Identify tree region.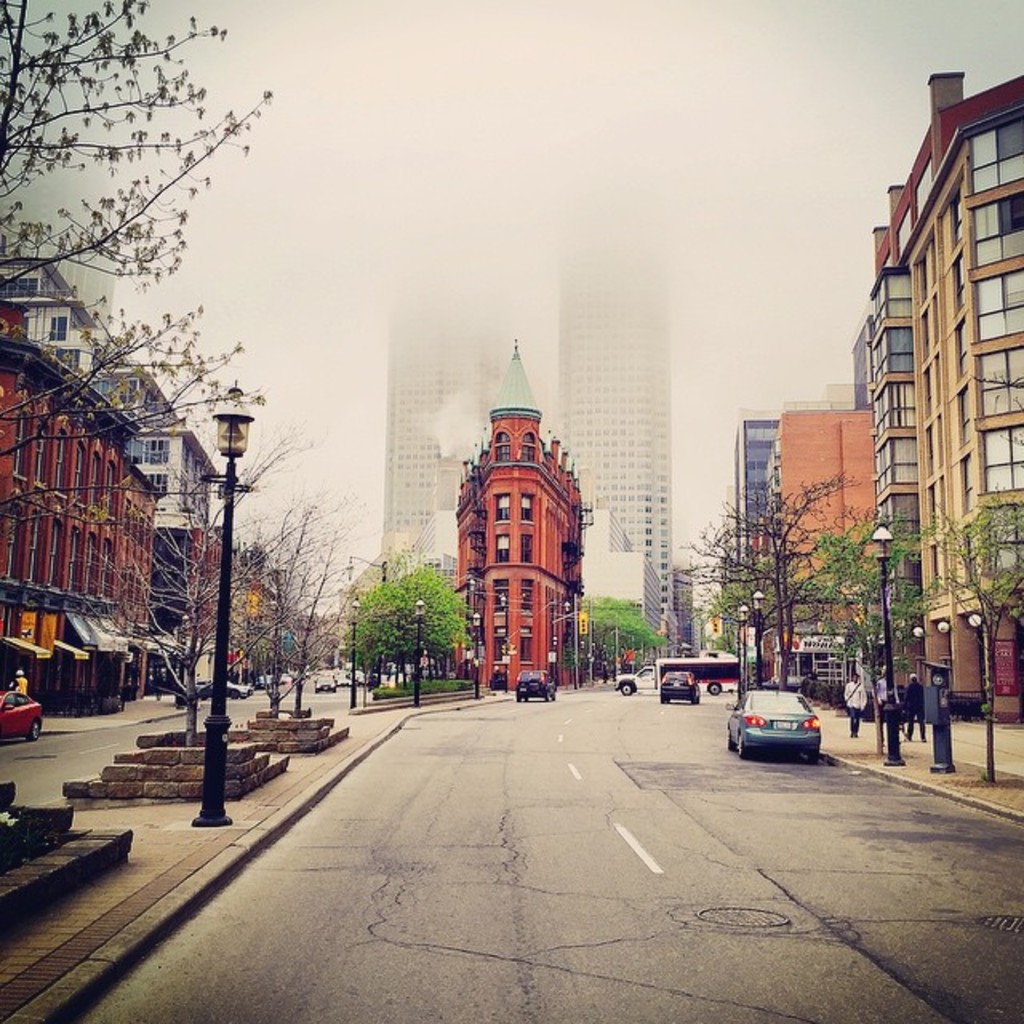
Region: Rect(672, 462, 867, 690).
